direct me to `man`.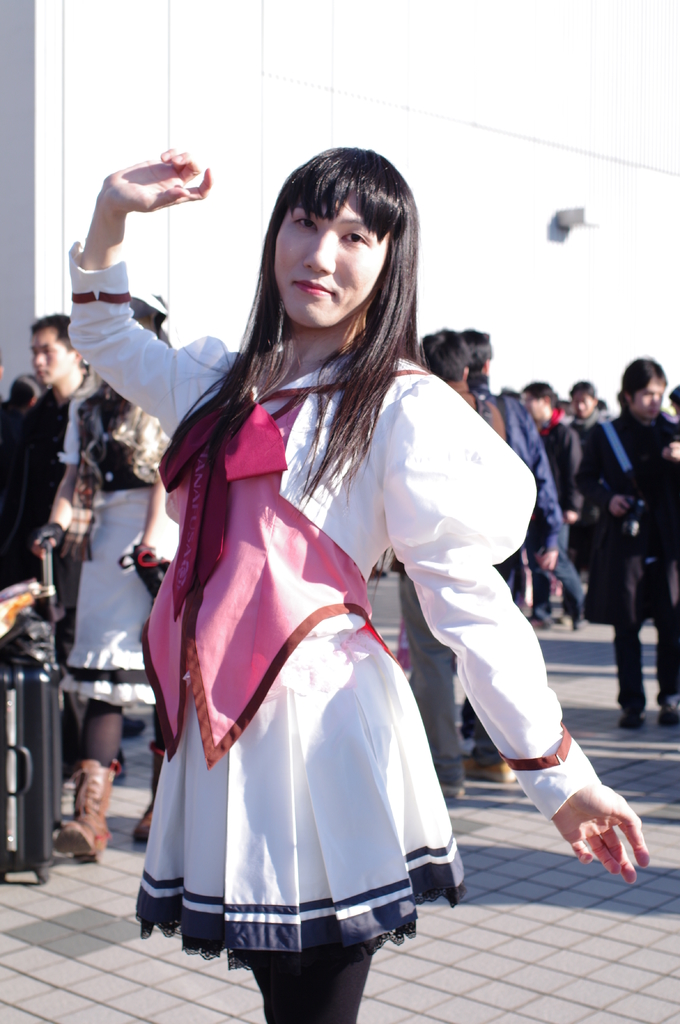
Direction: {"x1": 436, "y1": 314, "x2": 568, "y2": 788}.
